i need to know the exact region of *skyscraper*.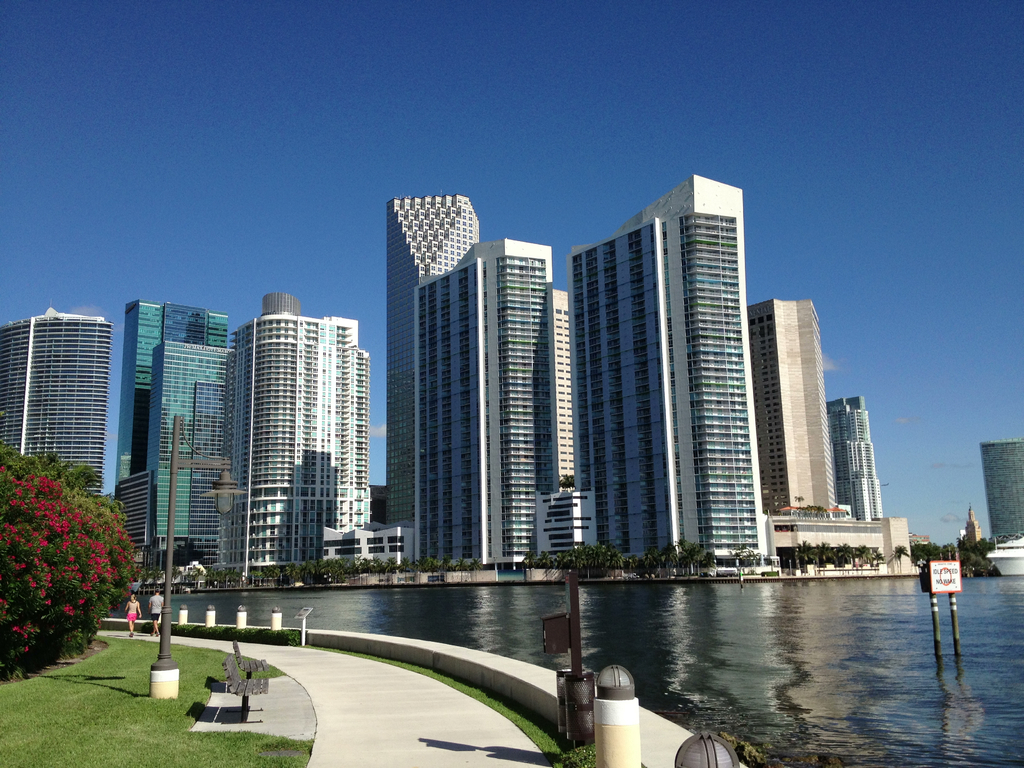
Region: 739 282 840 520.
